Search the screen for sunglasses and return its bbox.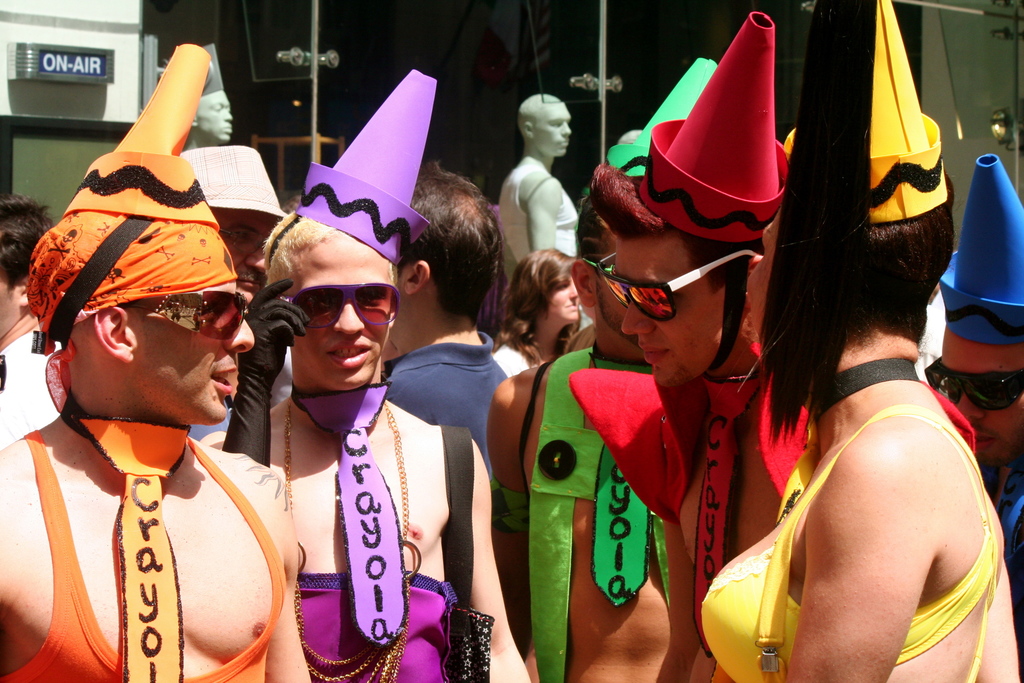
Found: [x1=595, y1=251, x2=755, y2=321].
